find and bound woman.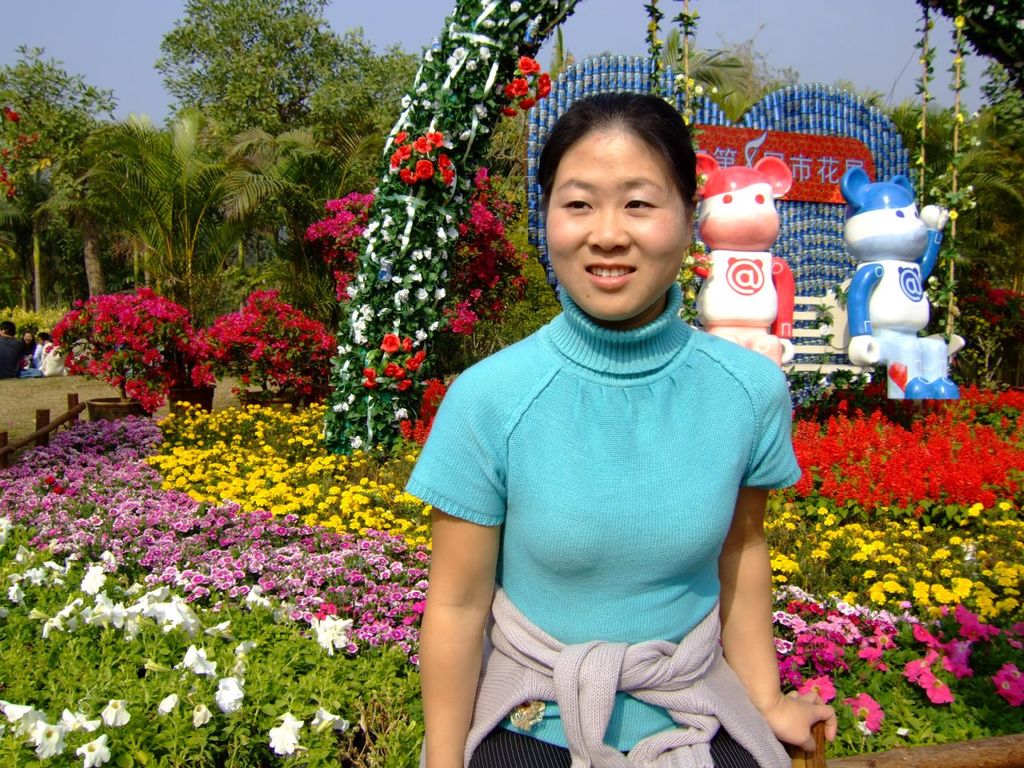
Bound: l=395, t=62, r=829, b=767.
